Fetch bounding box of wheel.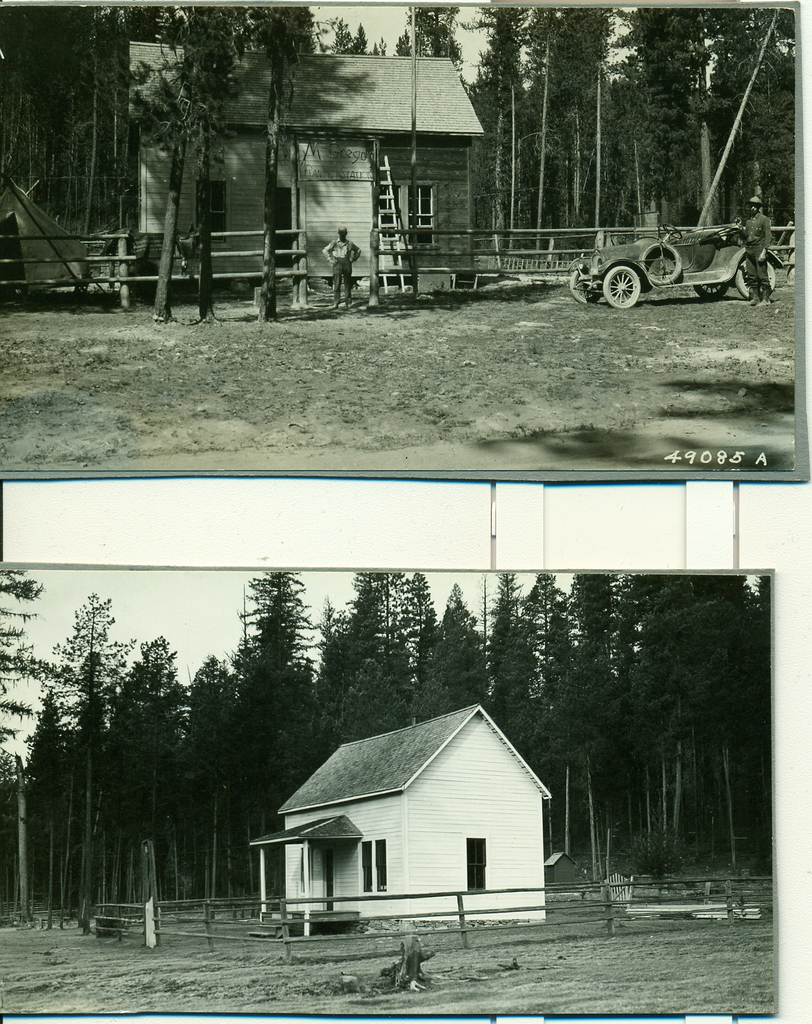
Bbox: [left=697, top=284, right=729, bottom=304].
